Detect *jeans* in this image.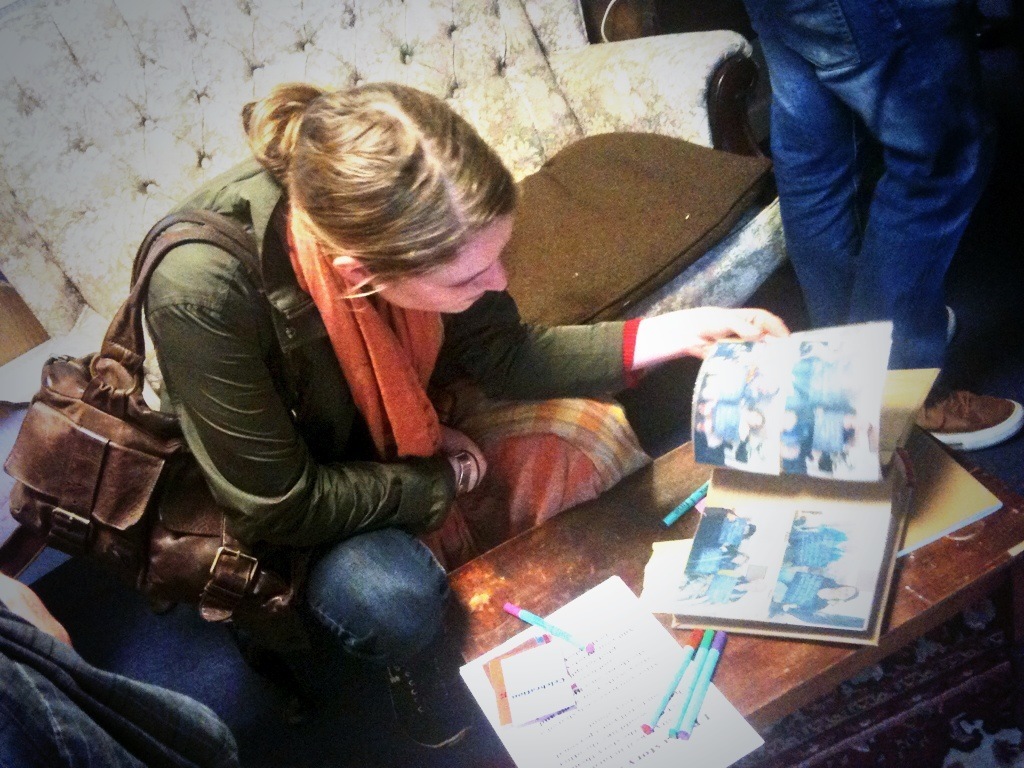
Detection: BBox(239, 532, 480, 766).
